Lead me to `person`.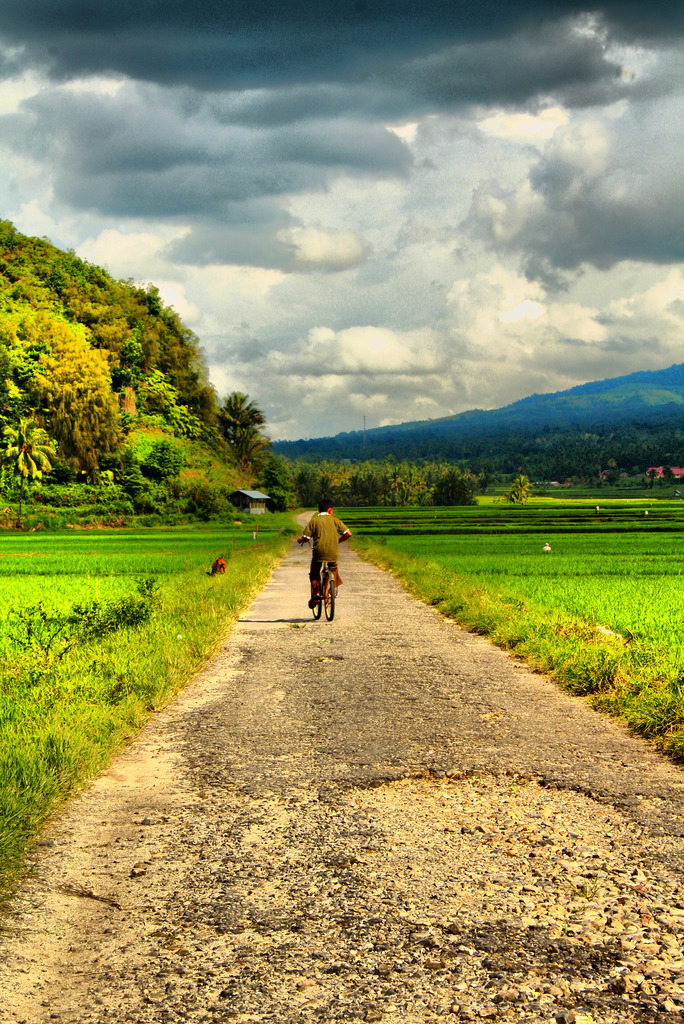
Lead to bbox(311, 494, 364, 629).
